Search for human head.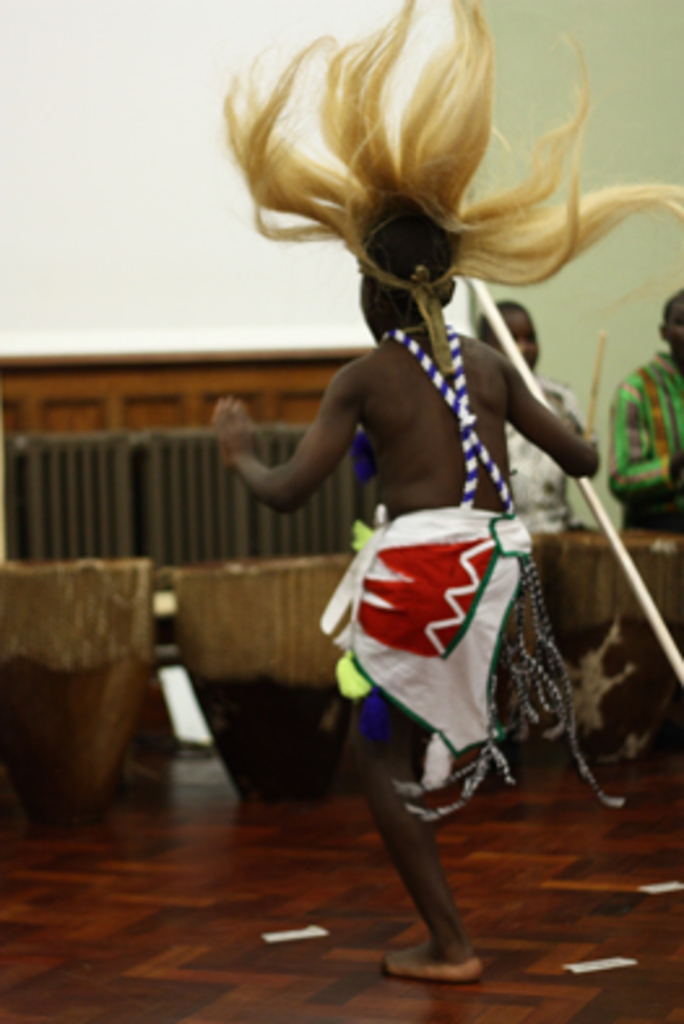
Found at [473,299,541,366].
